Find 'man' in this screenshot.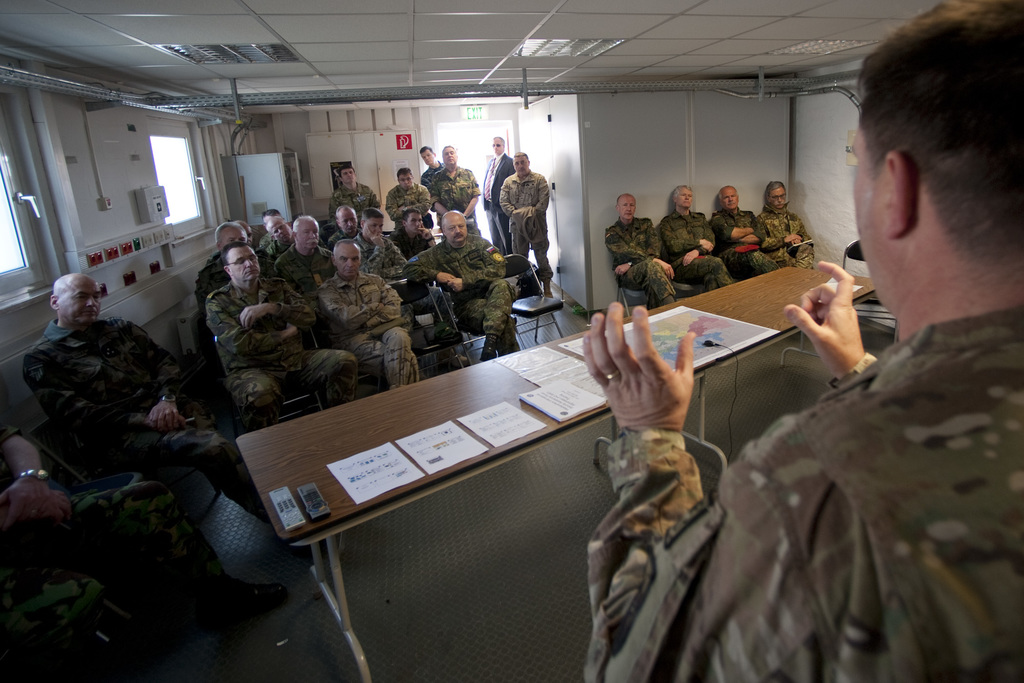
The bounding box for 'man' is {"x1": 499, "y1": 150, "x2": 557, "y2": 299}.
